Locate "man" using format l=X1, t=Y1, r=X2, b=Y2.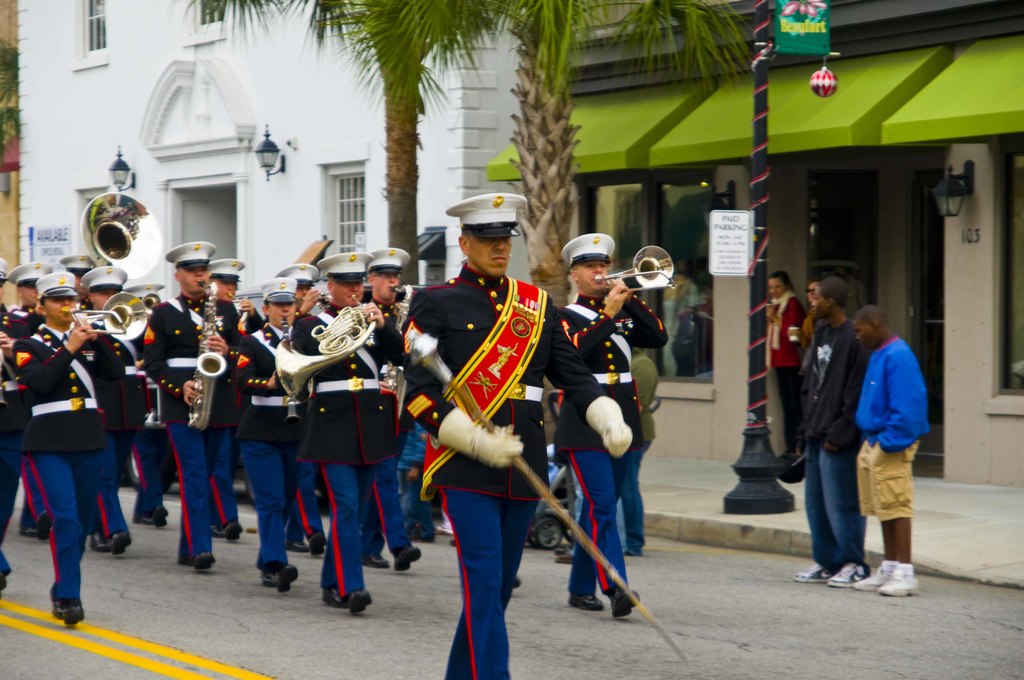
l=126, t=422, r=181, b=532.
